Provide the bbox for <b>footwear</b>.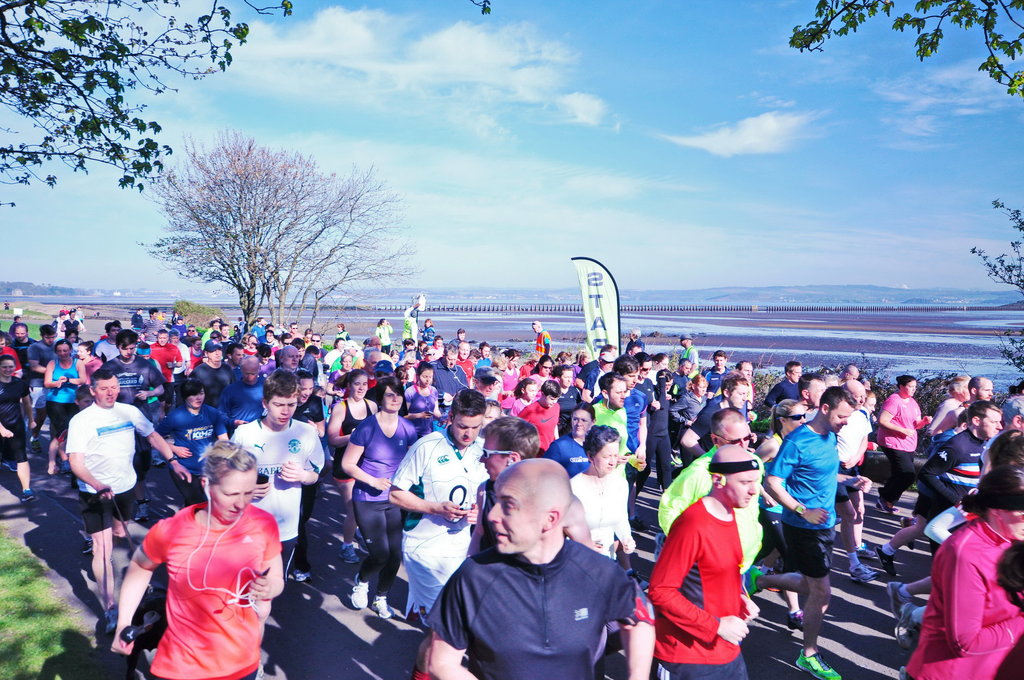
x1=60, y1=458, x2=71, y2=471.
